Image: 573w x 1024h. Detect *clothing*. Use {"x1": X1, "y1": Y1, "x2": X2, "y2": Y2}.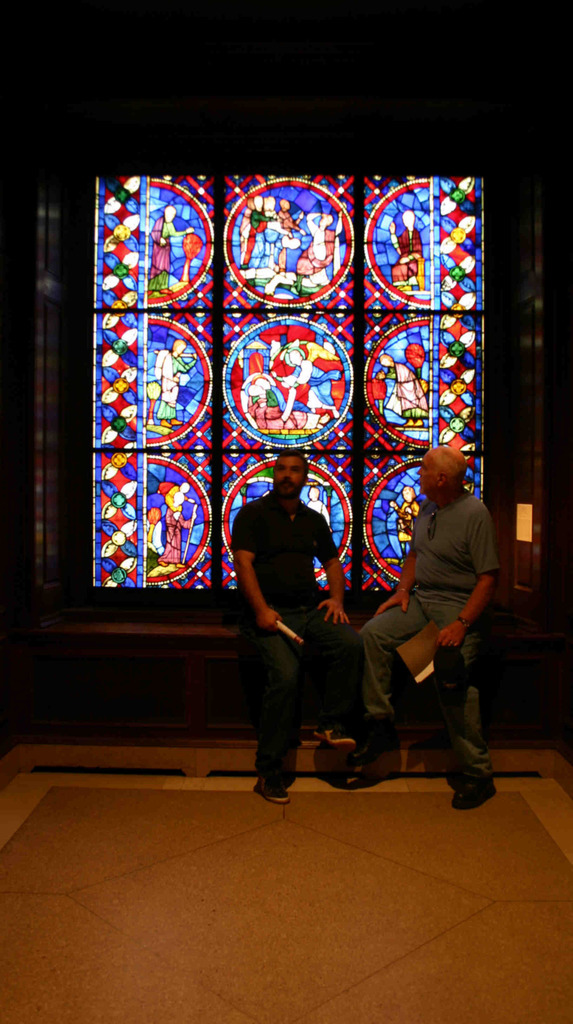
{"x1": 228, "y1": 456, "x2": 350, "y2": 763}.
